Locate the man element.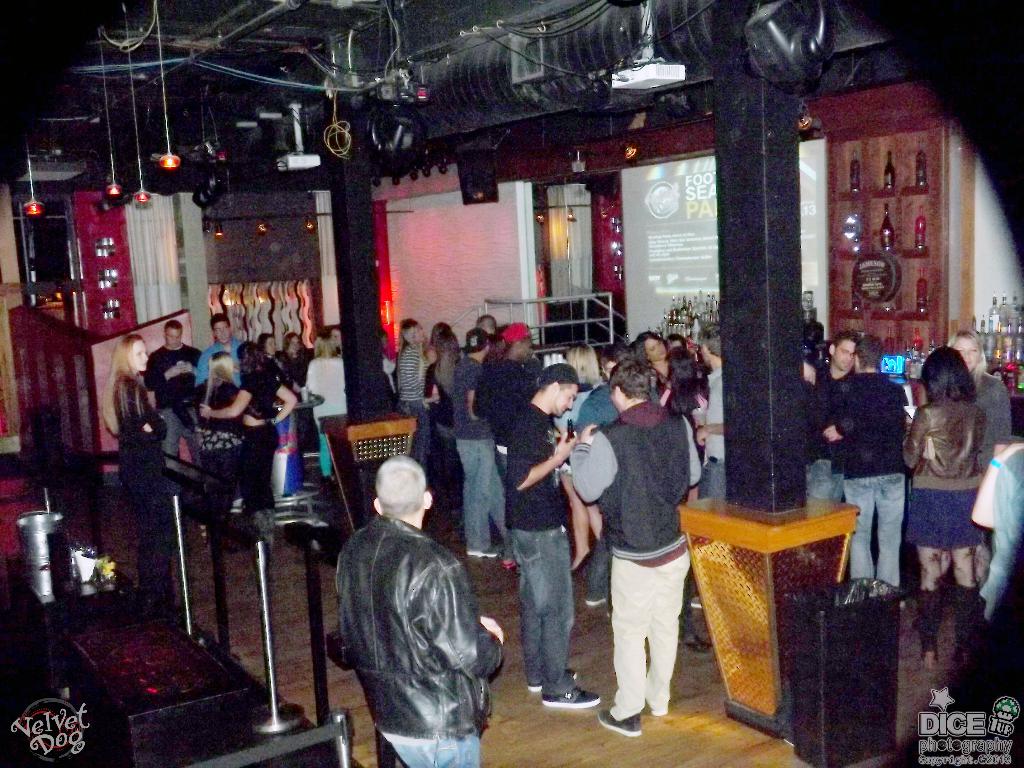
Element bbox: <bbox>143, 320, 207, 470</bbox>.
